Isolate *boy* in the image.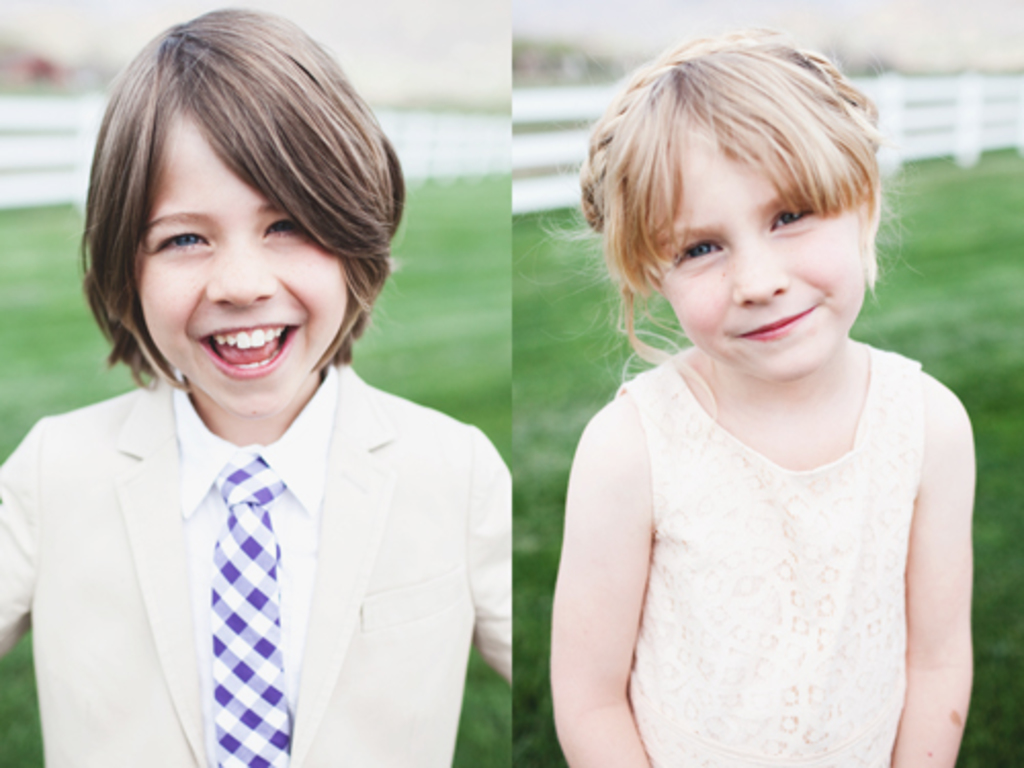
Isolated region: <region>8, 29, 494, 767</region>.
